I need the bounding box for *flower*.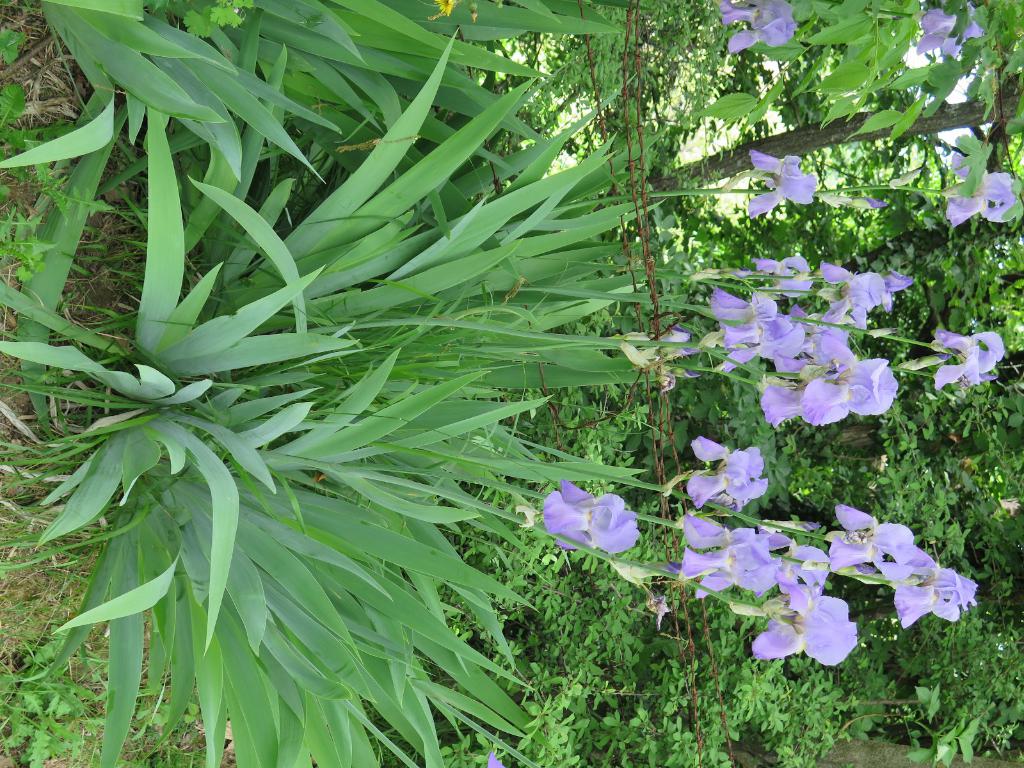
Here it is: detection(819, 264, 906, 317).
